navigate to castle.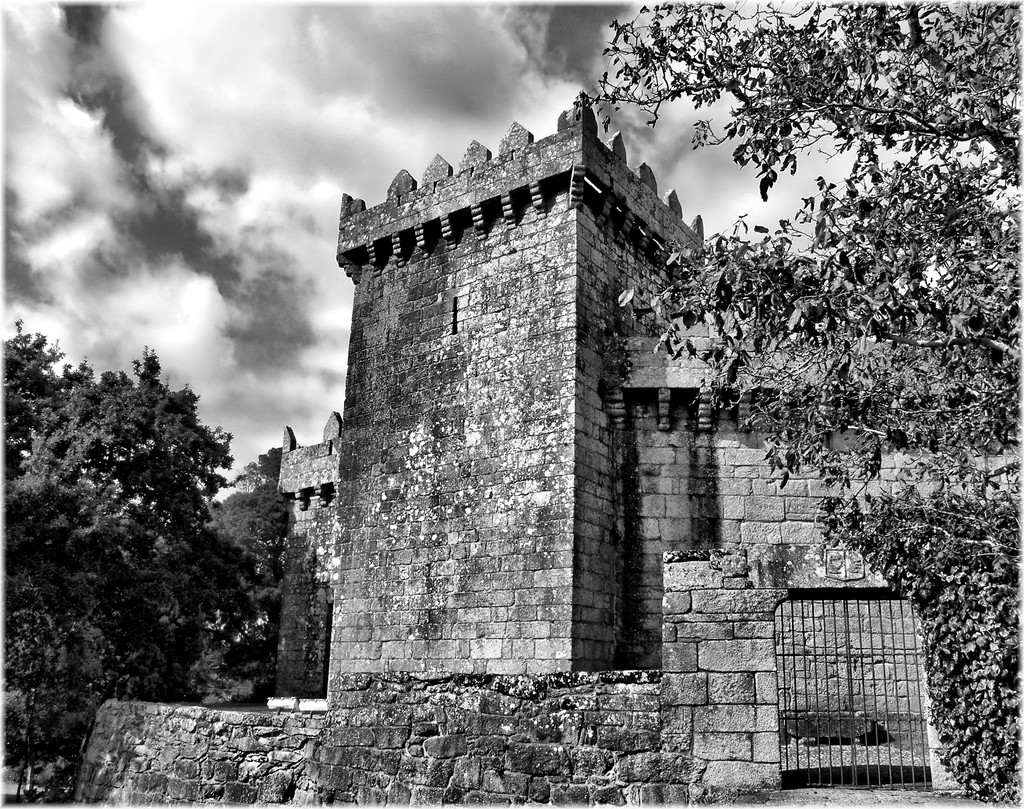
Navigation target: [x1=249, y1=24, x2=894, y2=715].
